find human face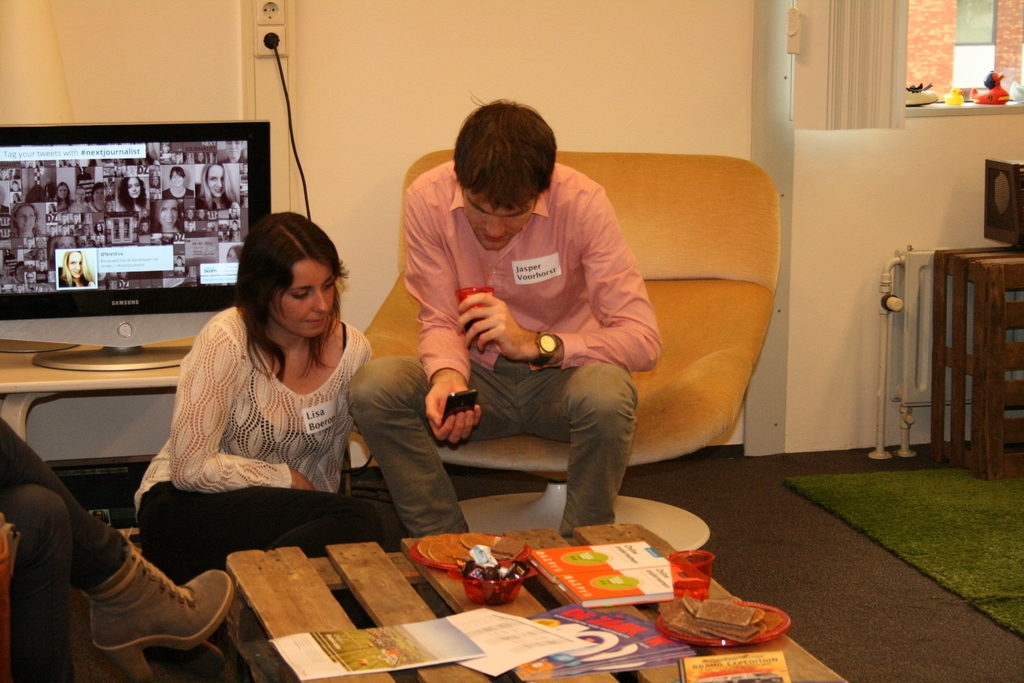
pyautogui.locateOnScreen(129, 178, 142, 198)
